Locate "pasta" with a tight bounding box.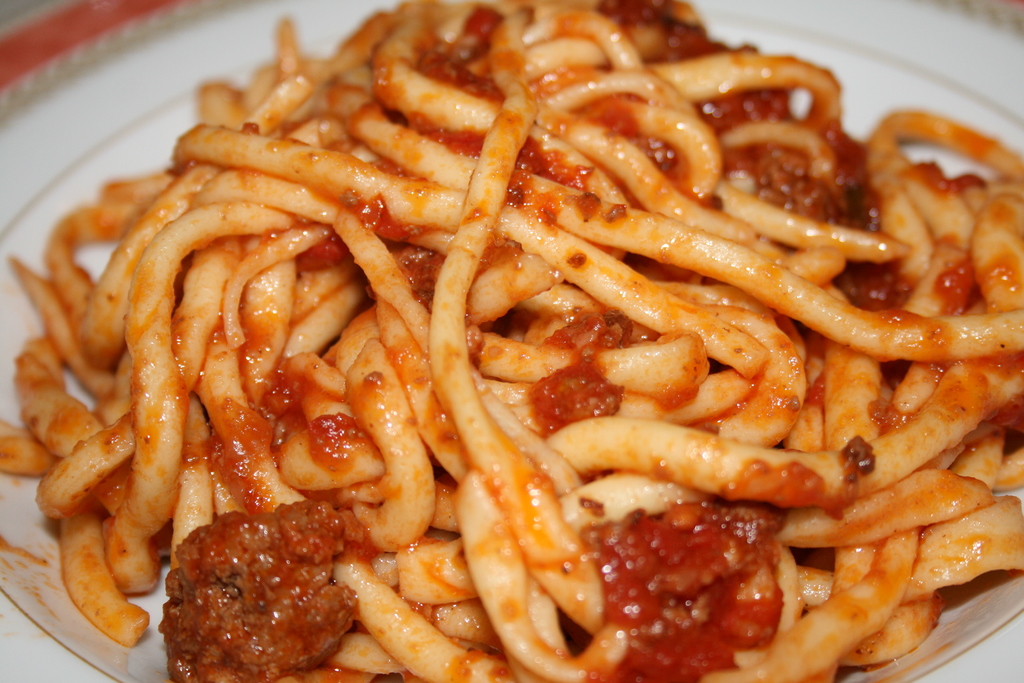
<bbox>0, 0, 1023, 682</bbox>.
